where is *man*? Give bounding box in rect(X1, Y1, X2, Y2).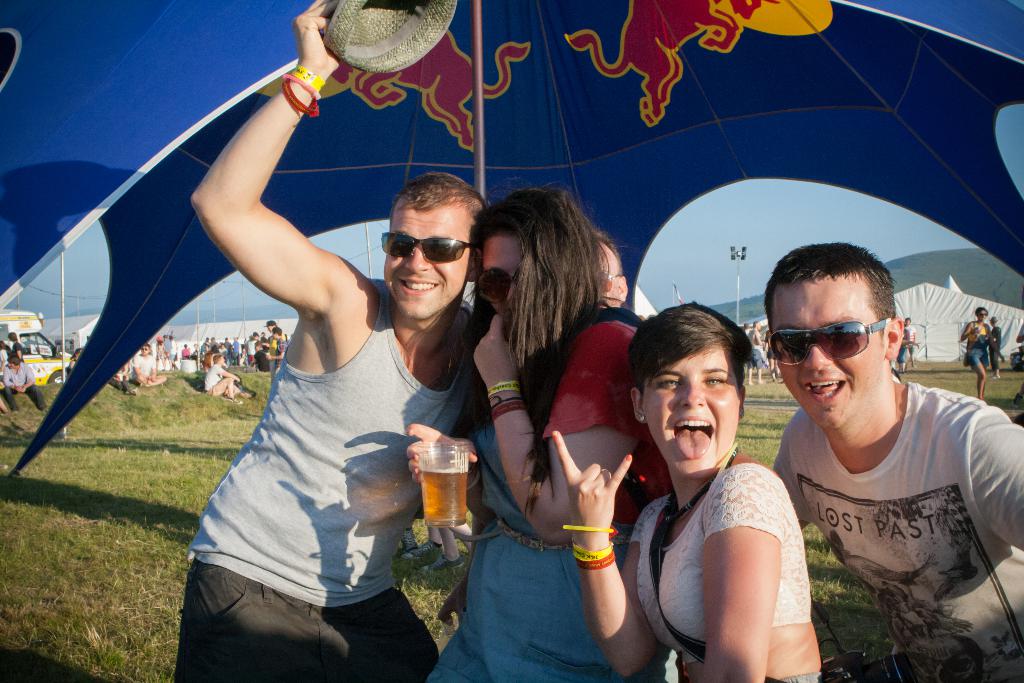
rect(596, 229, 643, 319).
